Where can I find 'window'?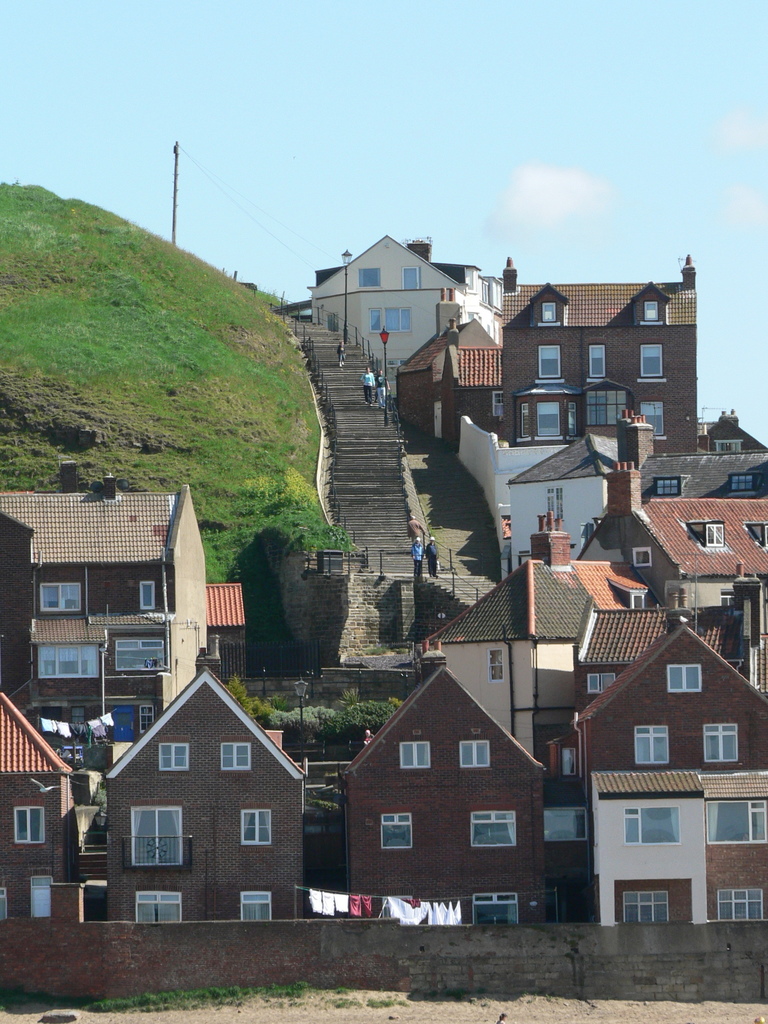
You can find it at x1=0, y1=888, x2=11, y2=921.
